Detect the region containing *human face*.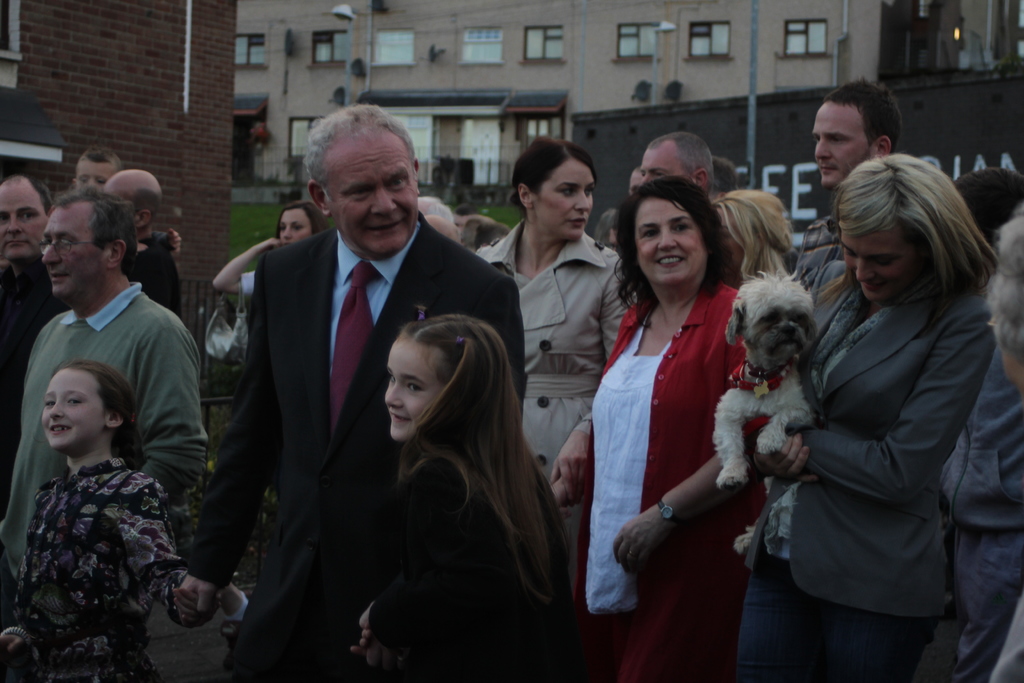
bbox=[637, 146, 684, 180].
